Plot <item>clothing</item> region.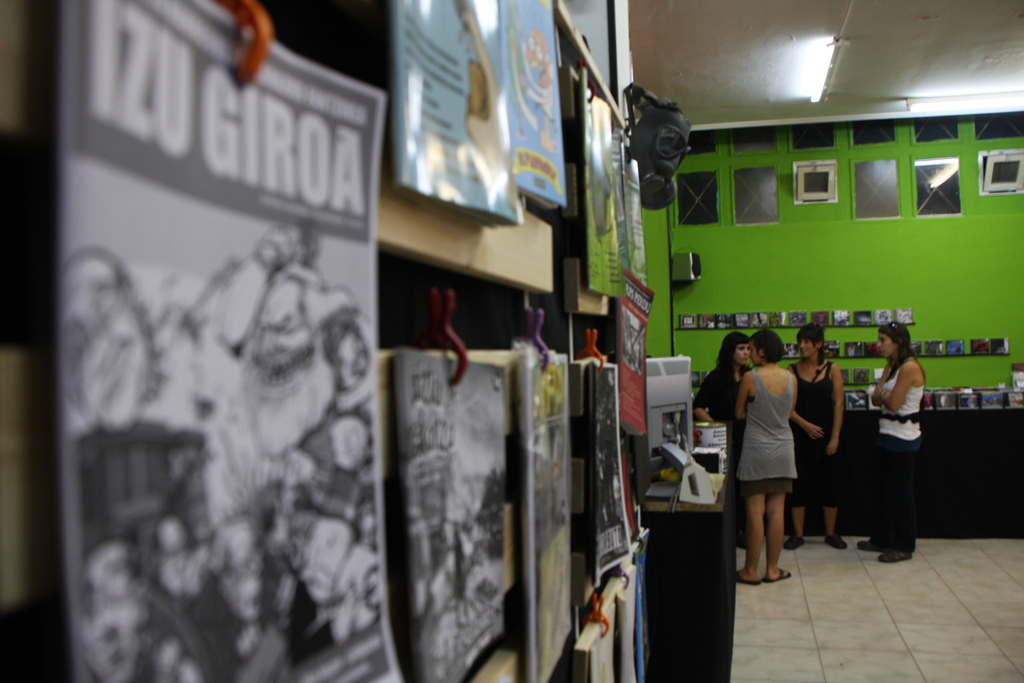
Plotted at locate(742, 365, 798, 494).
